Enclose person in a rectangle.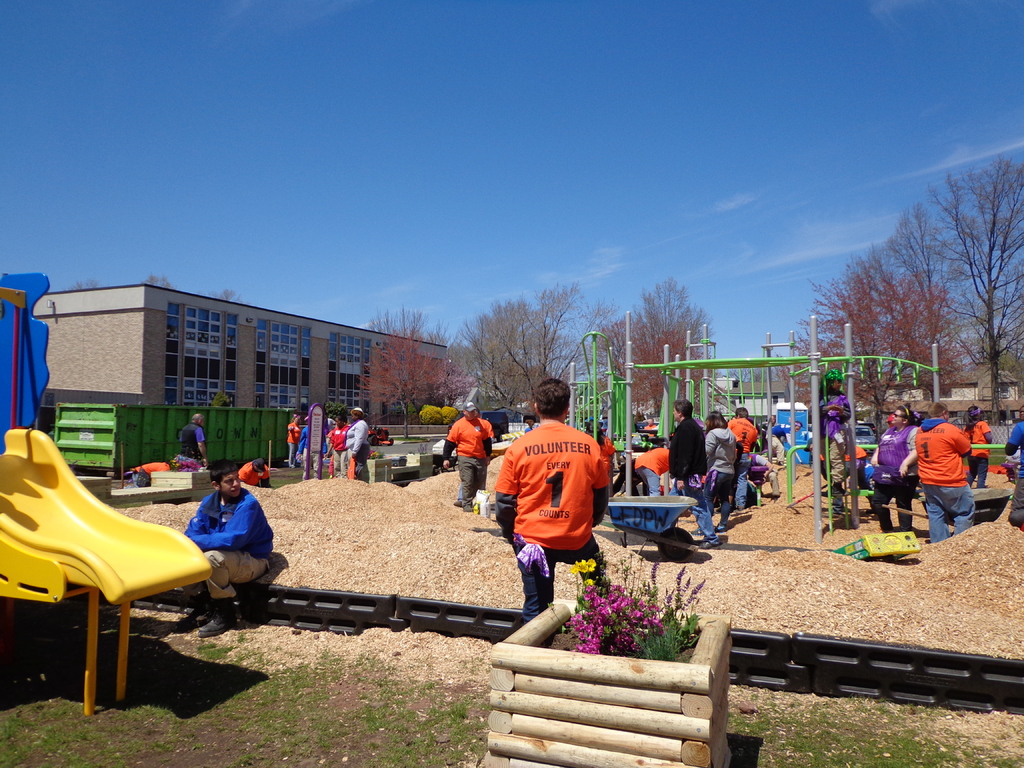
326,415,349,474.
